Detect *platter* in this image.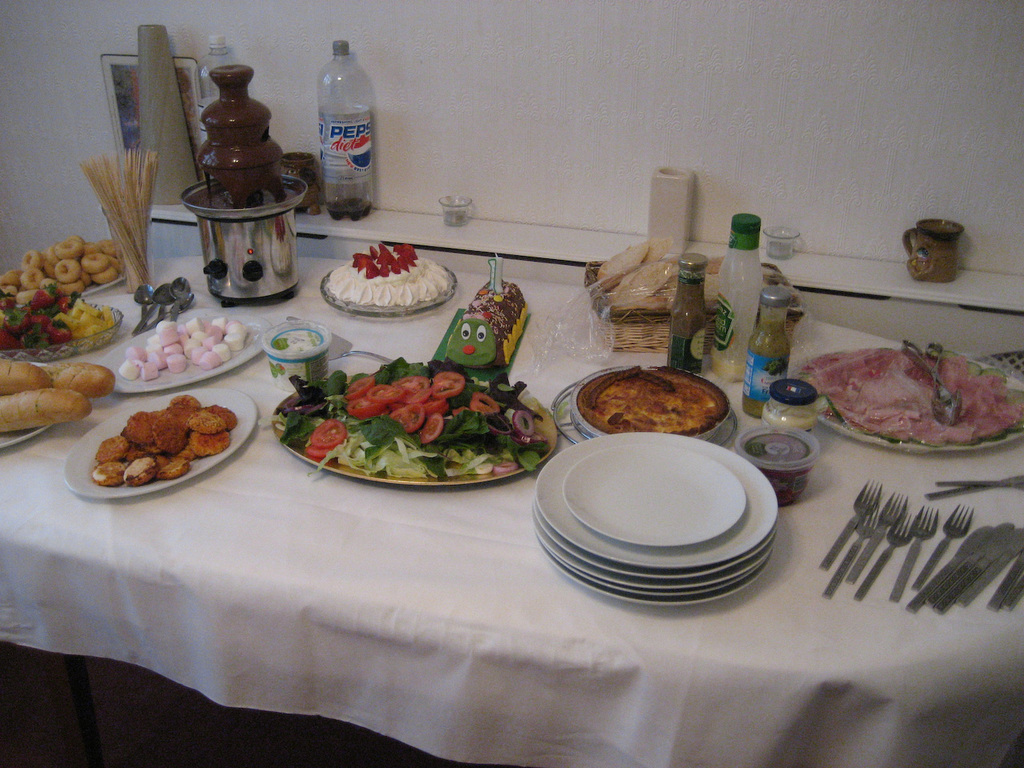
Detection: rect(3, 305, 123, 366).
